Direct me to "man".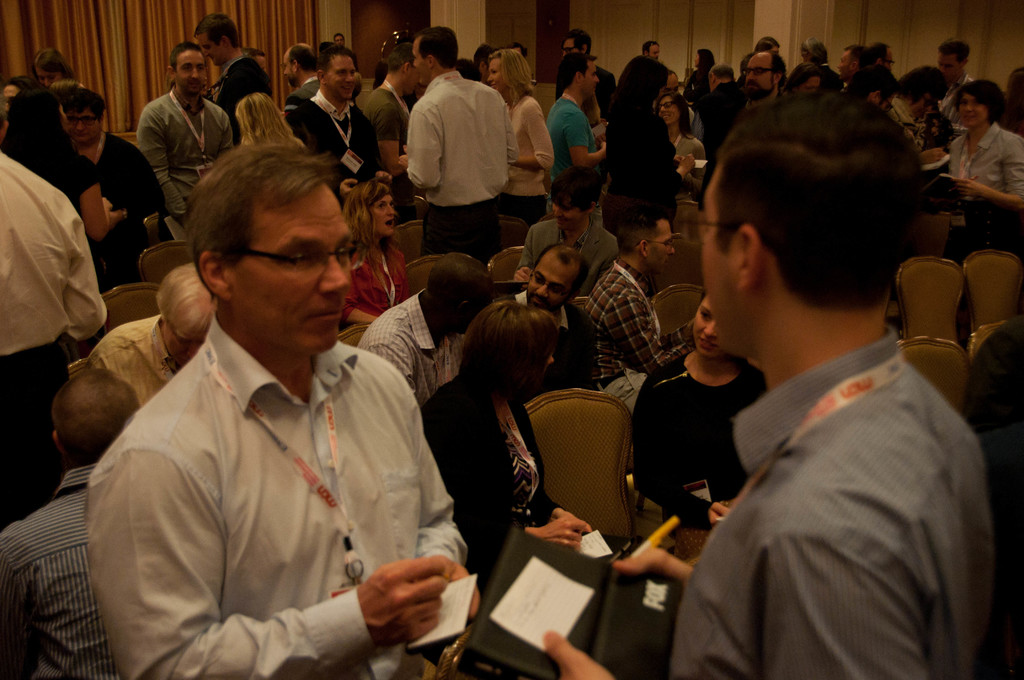
Direction: box(641, 35, 664, 66).
